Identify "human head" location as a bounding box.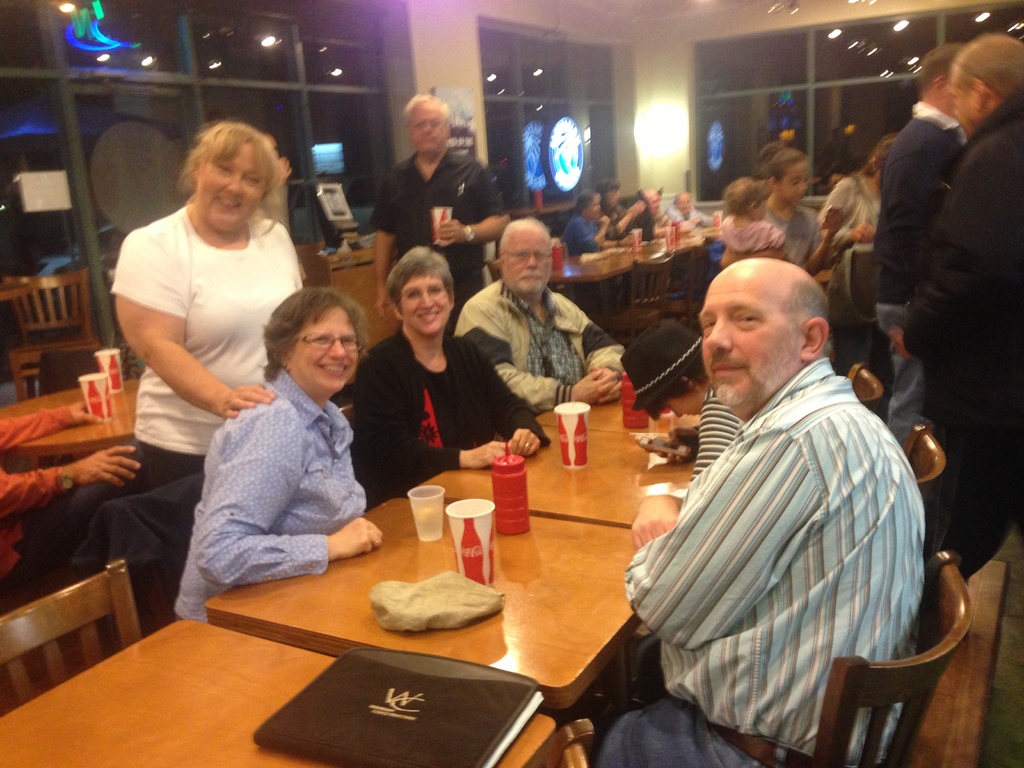
bbox=(599, 180, 621, 206).
